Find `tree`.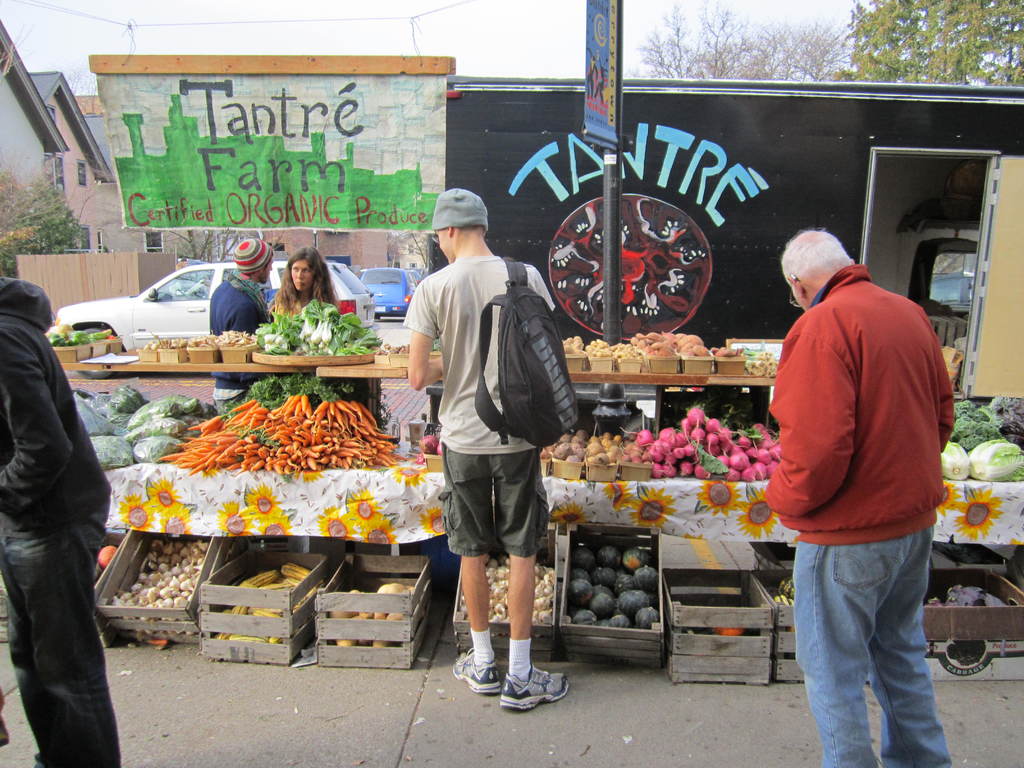
826 0 1023 100.
